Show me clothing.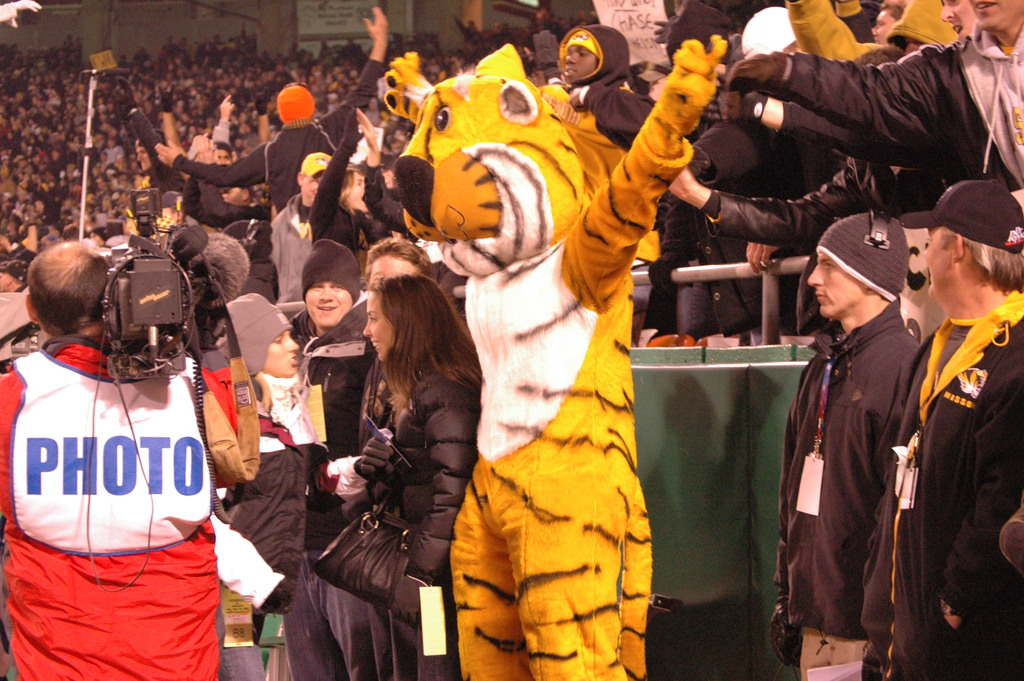
clothing is here: crop(655, 0, 776, 349).
